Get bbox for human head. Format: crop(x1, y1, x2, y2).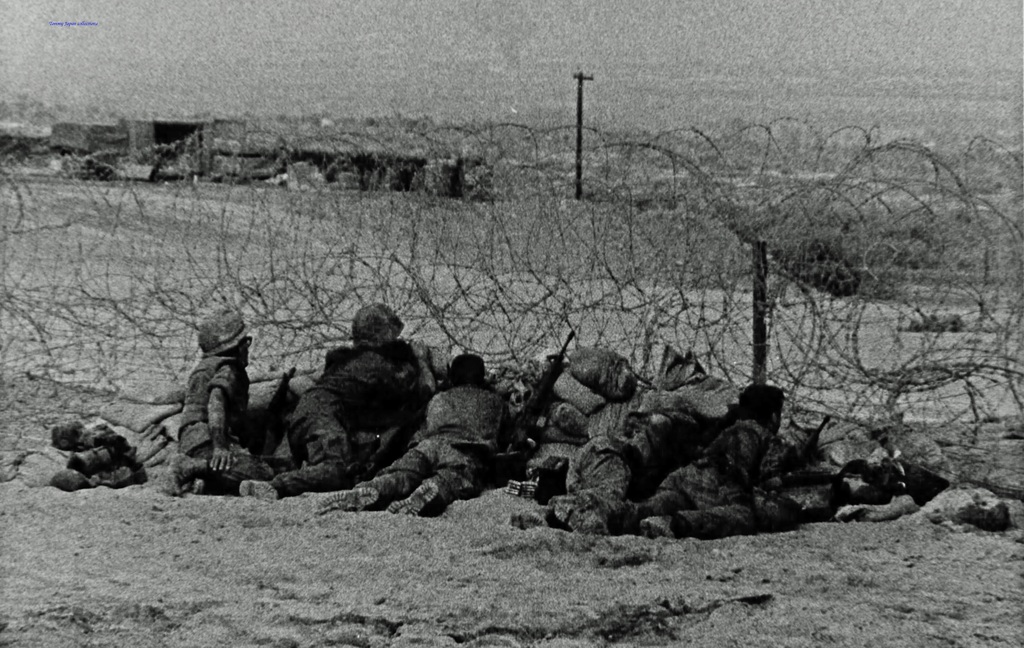
crop(739, 385, 785, 432).
